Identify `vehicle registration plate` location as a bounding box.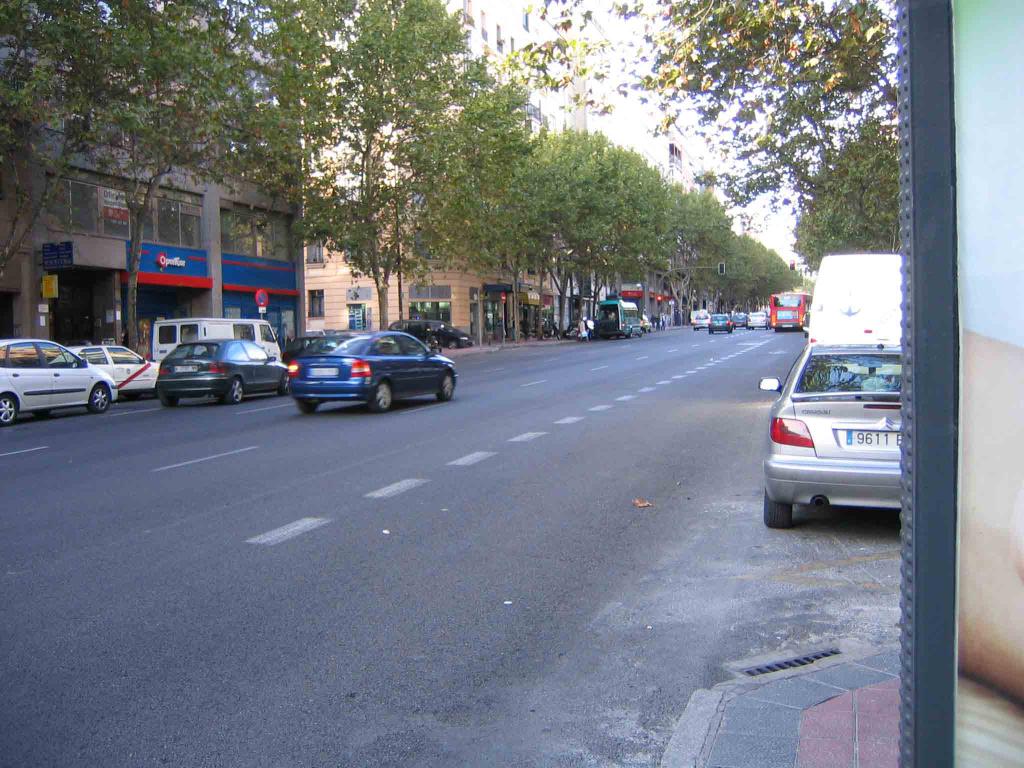
{"x1": 846, "y1": 430, "x2": 902, "y2": 451}.
